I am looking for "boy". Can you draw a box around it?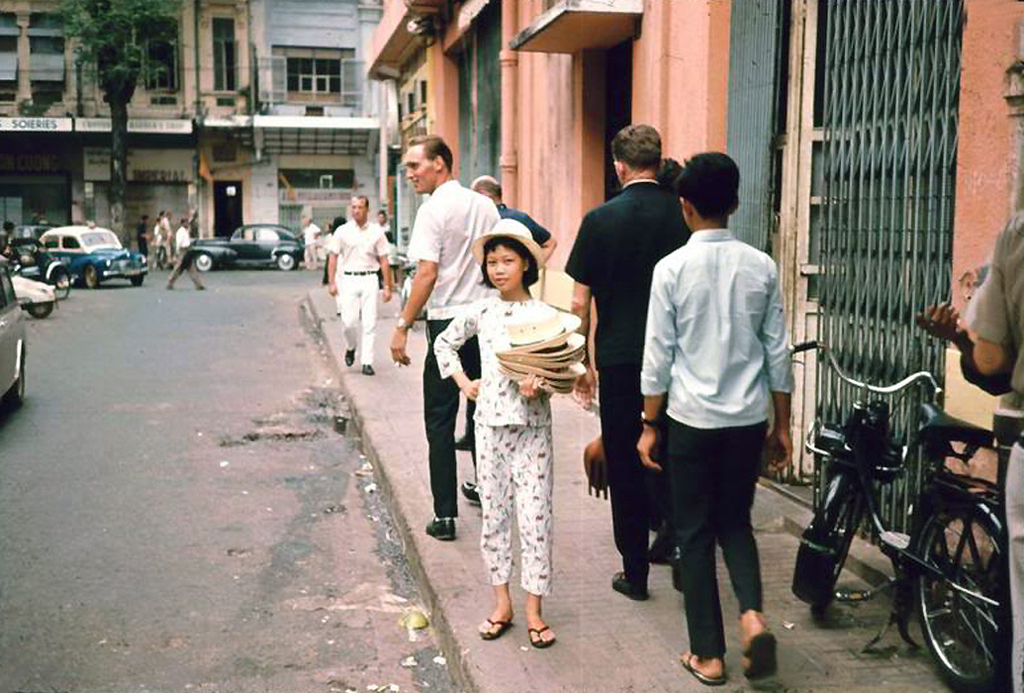
Sure, the bounding box is rect(614, 143, 808, 679).
